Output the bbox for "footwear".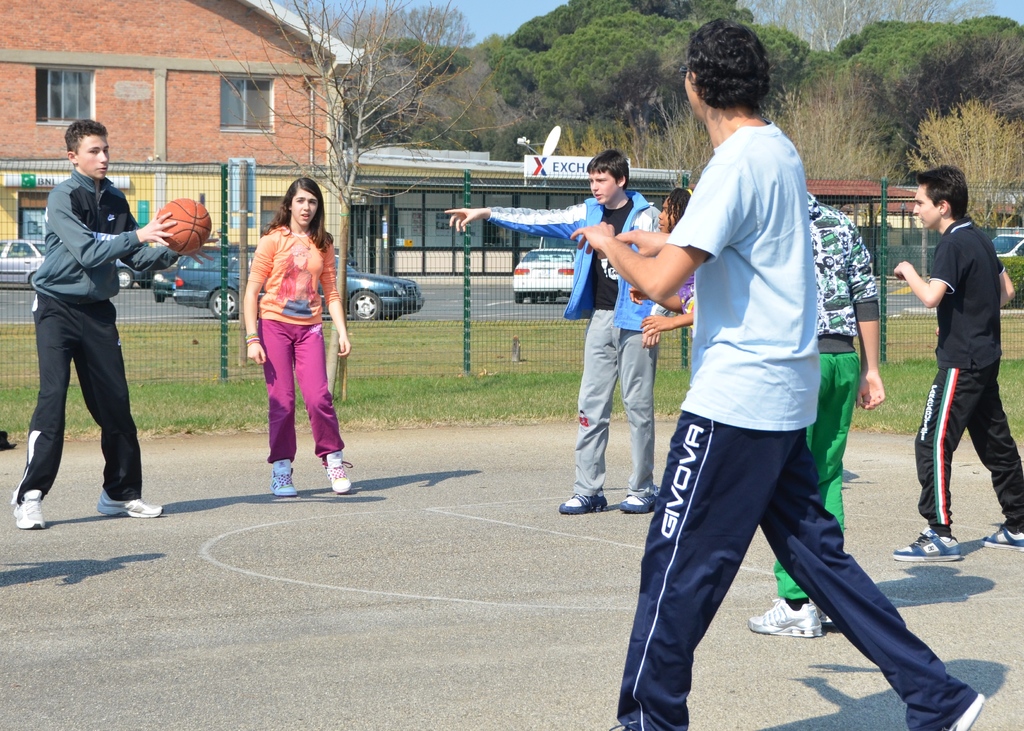
<region>325, 451, 358, 502</region>.
